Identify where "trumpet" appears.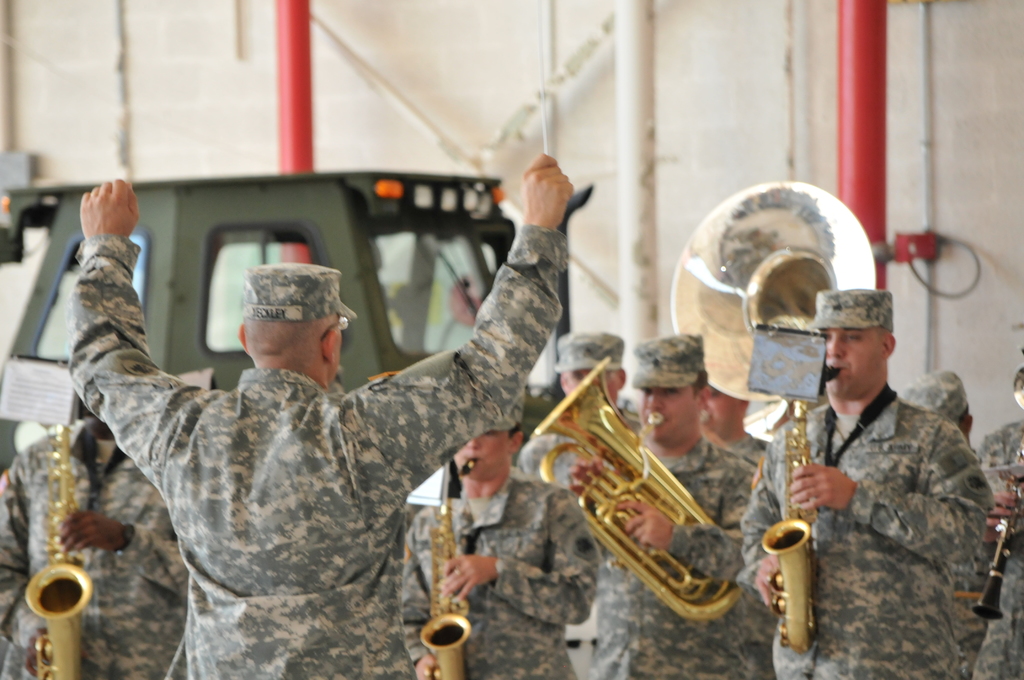
Appears at (489,374,783,595).
